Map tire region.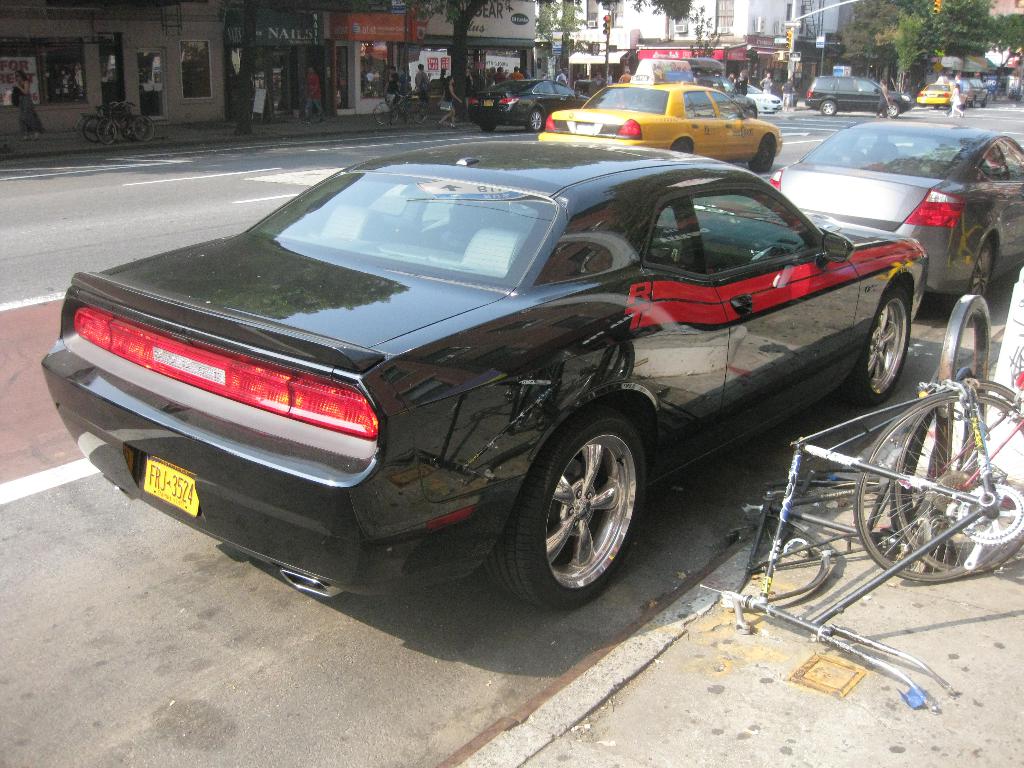
Mapped to 831,284,913,408.
